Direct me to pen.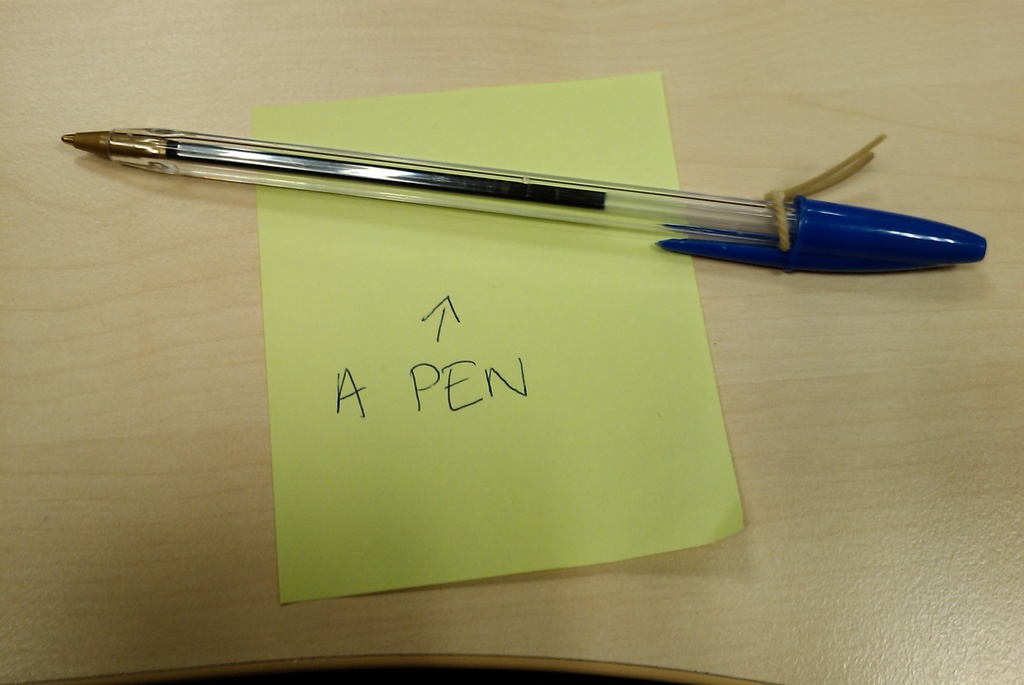
Direction: bbox=(61, 129, 987, 270).
